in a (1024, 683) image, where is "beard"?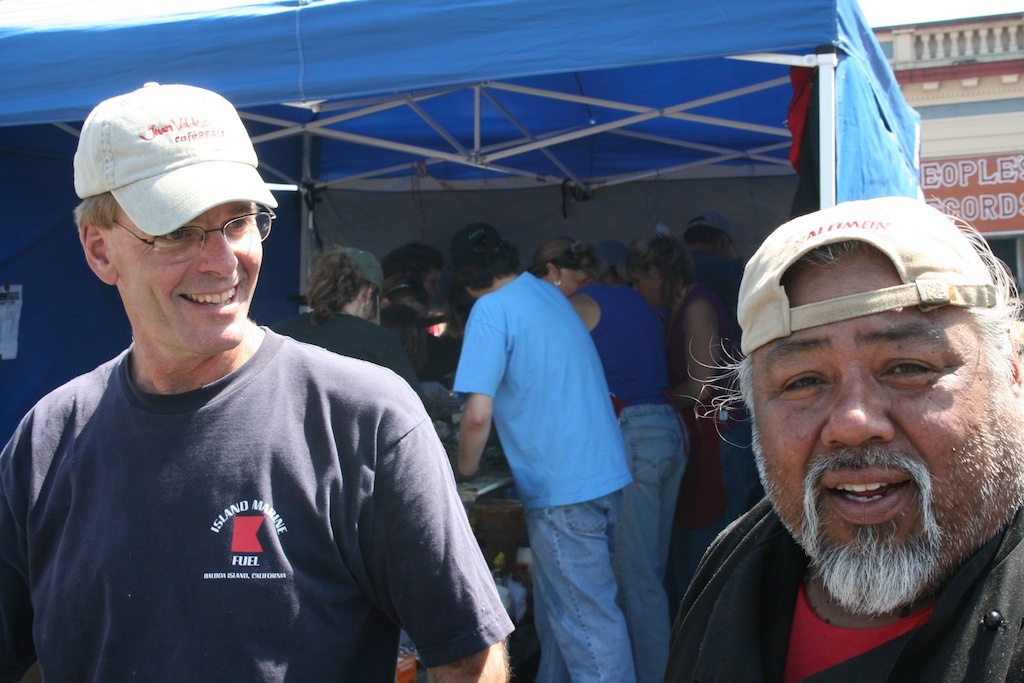
<region>750, 424, 1023, 620</region>.
